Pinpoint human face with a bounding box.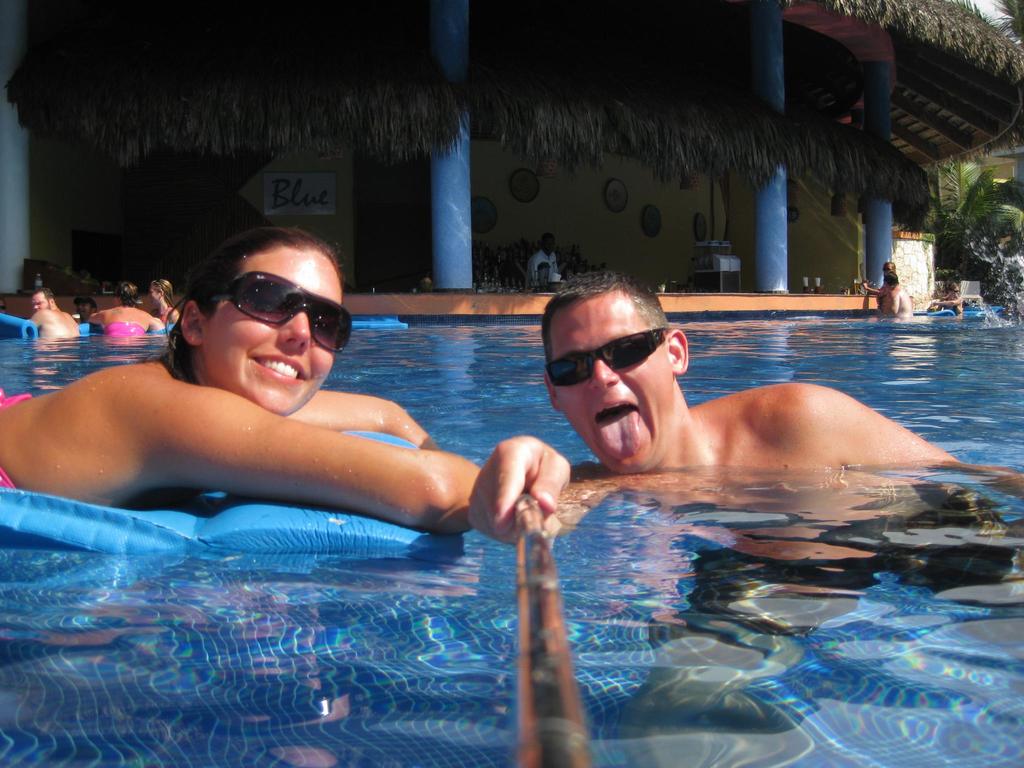
[200,252,339,426].
